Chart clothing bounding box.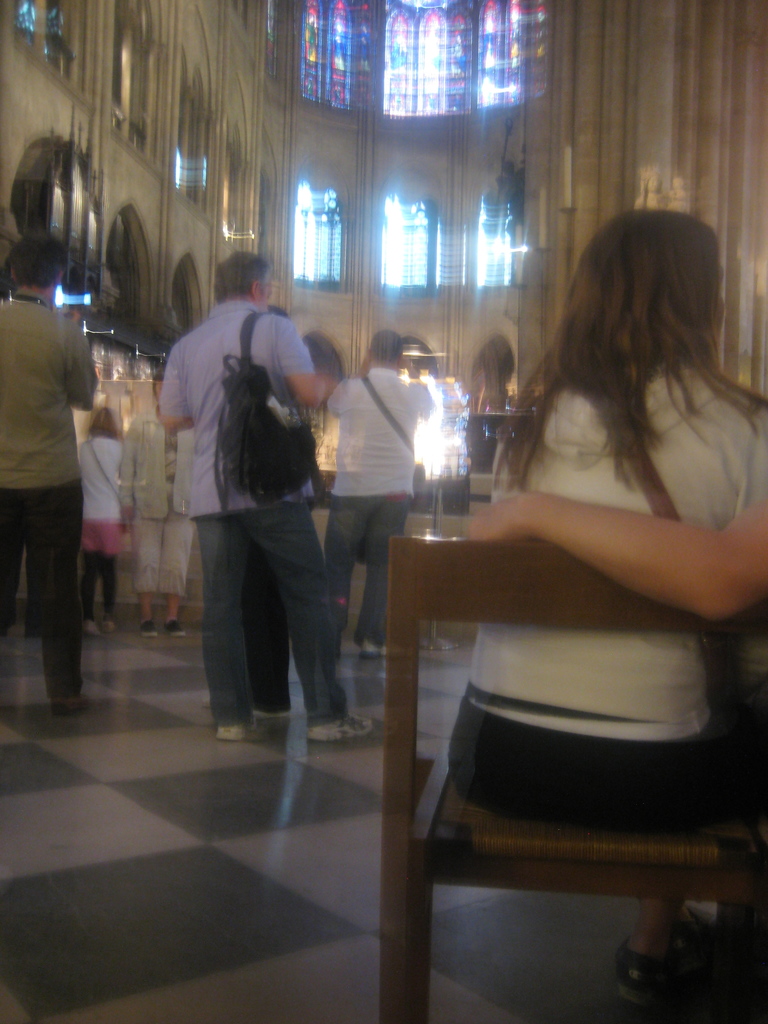
Charted: bbox=(161, 246, 354, 732).
